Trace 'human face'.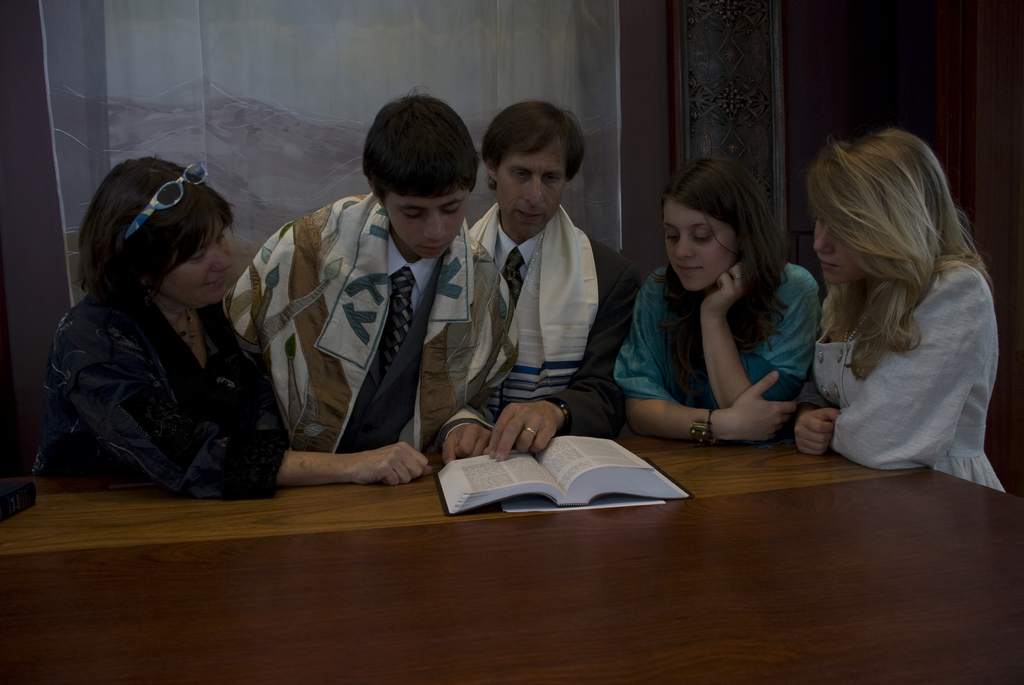
Traced to (814, 212, 861, 290).
